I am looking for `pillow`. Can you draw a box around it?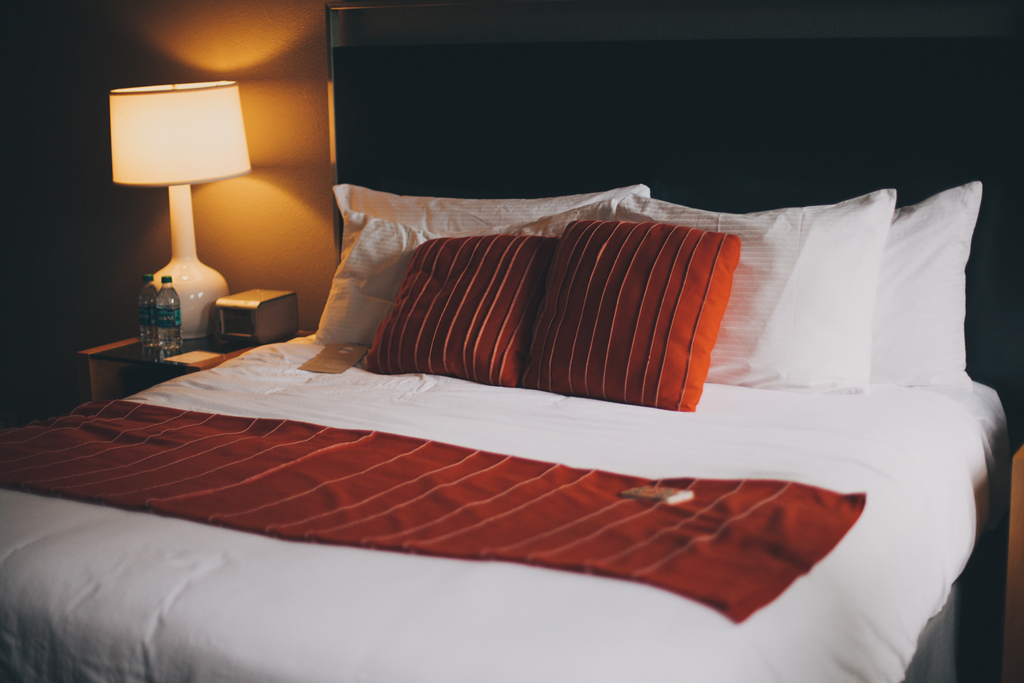
Sure, the bounding box is box(615, 186, 890, 398).
